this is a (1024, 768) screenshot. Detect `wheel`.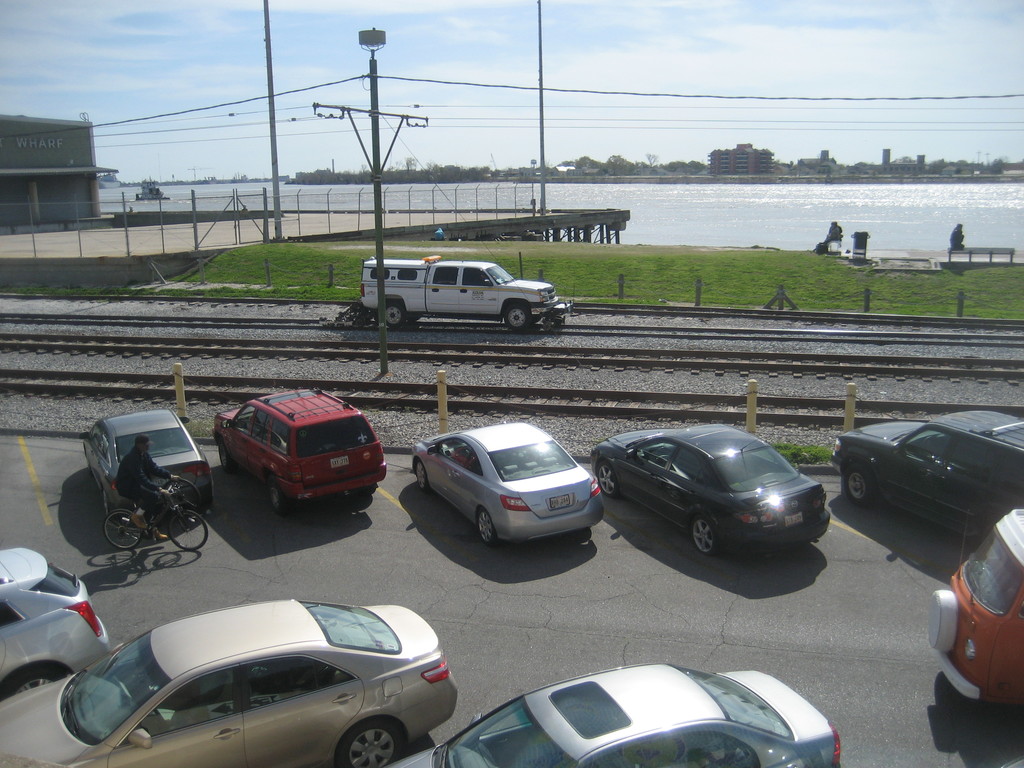
x1=598 y1=460 x2=621 y2=496.
